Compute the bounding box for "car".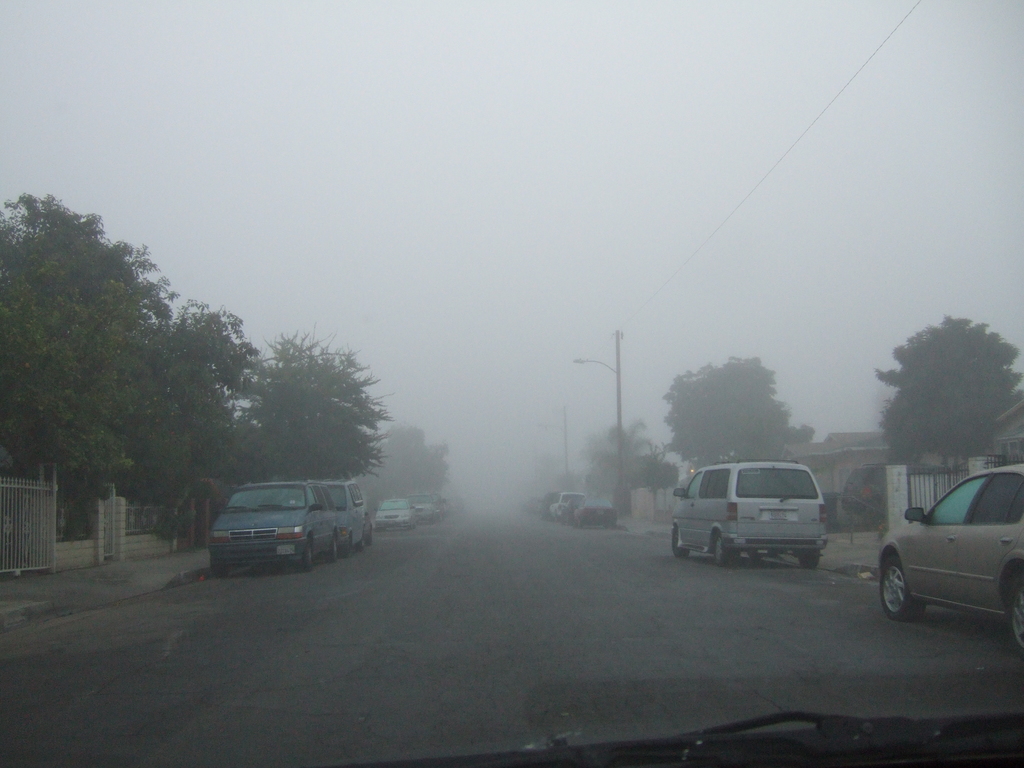
572, 496, 613, 525.
